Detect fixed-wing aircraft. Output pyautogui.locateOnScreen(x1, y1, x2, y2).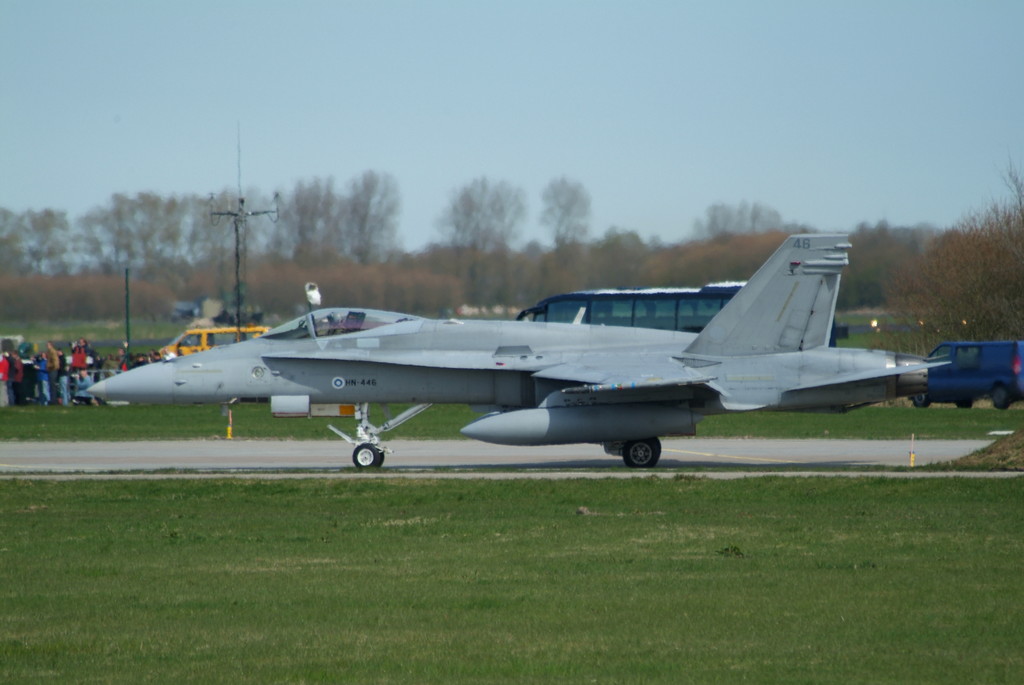
pyautogui.locateOnScreen(79, 232, 960, 478).
